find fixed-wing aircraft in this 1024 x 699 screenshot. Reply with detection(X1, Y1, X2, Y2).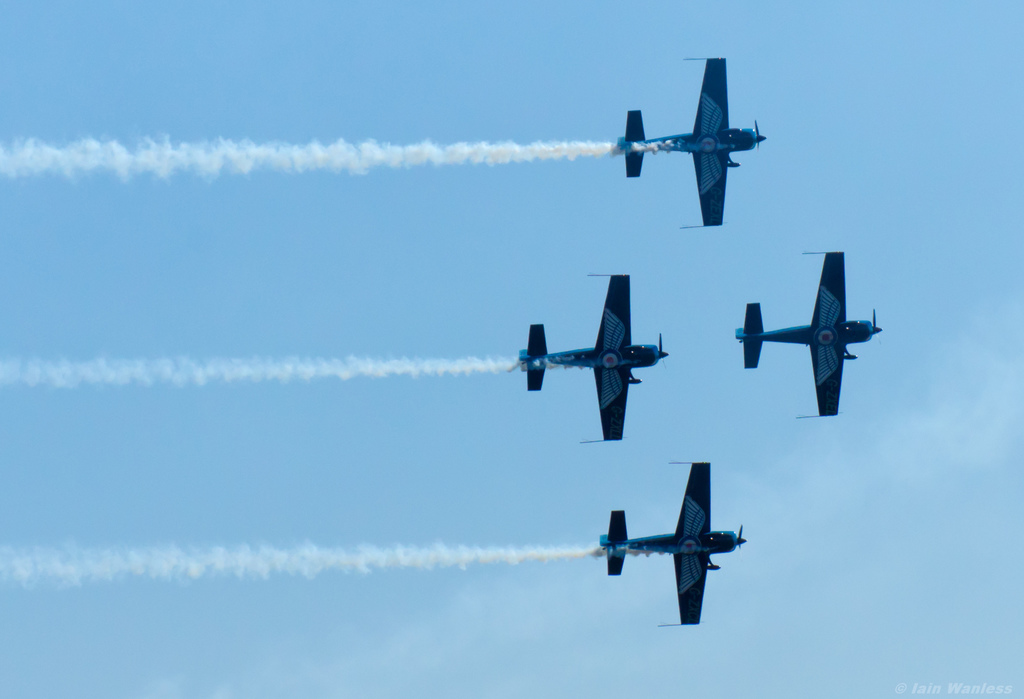
detection(590, 457, 746, 630).
